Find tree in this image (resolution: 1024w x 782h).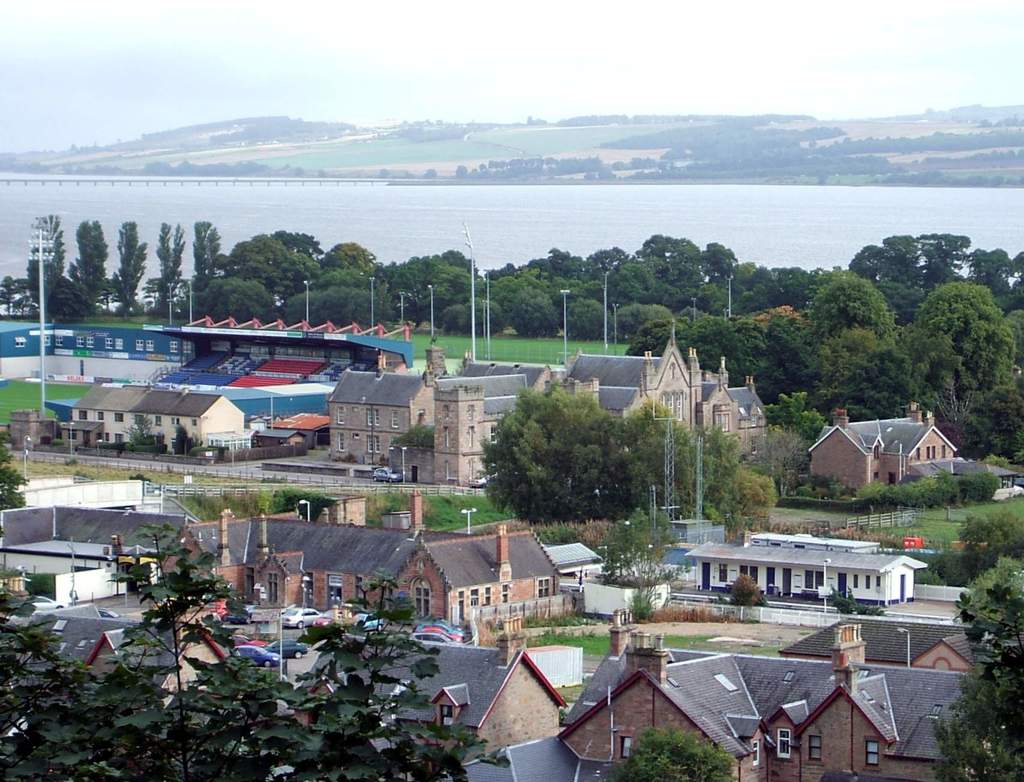
rect(883, 234, 918, 279).
